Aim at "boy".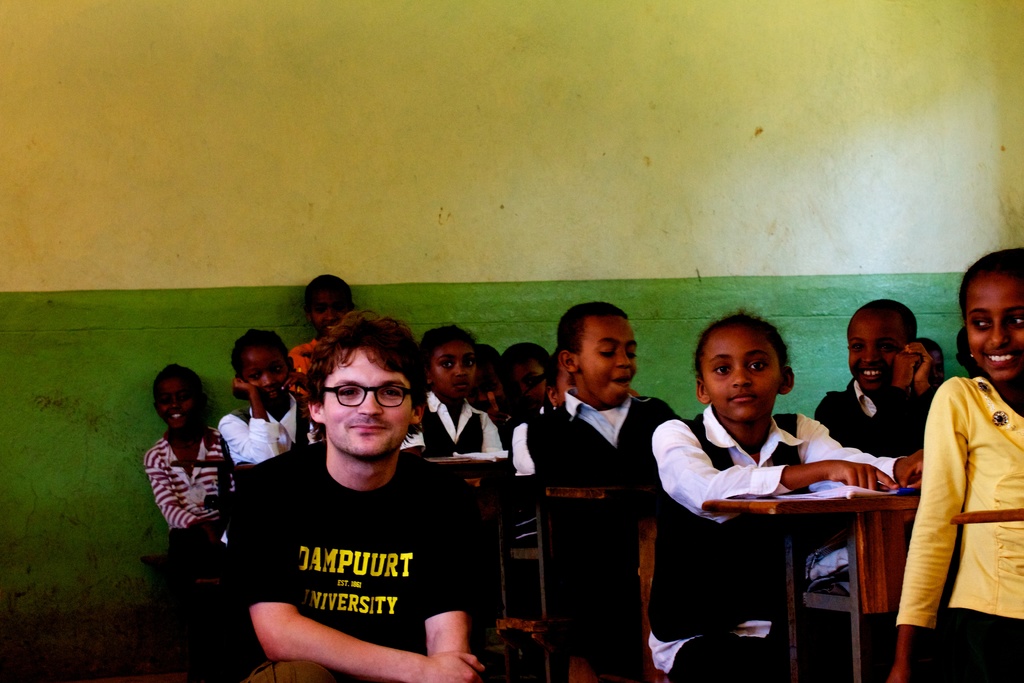
Aimed at [513,295,685,494].
